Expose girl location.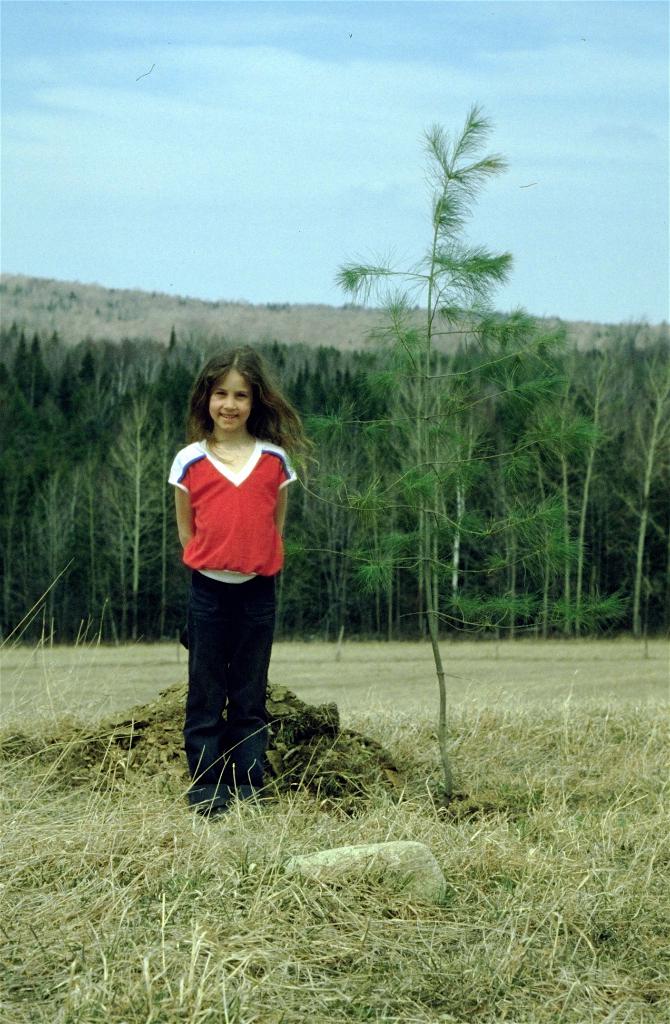
Exposed at select_region(163, 344, 318, 816).
